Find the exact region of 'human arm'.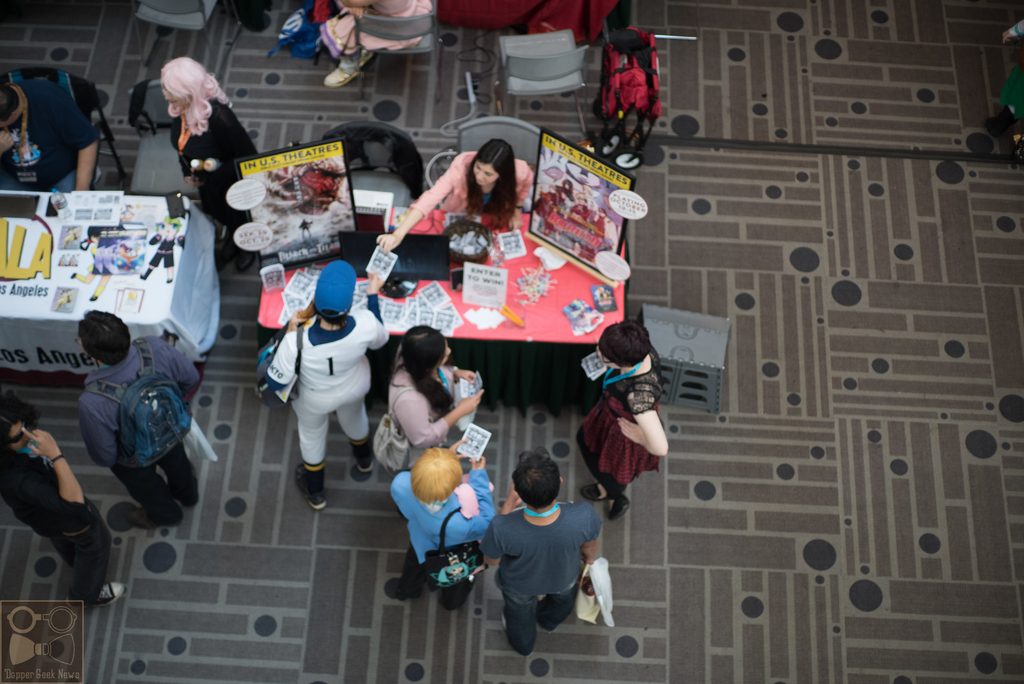
Exact region: select_region(397, 386, 486, 449).
